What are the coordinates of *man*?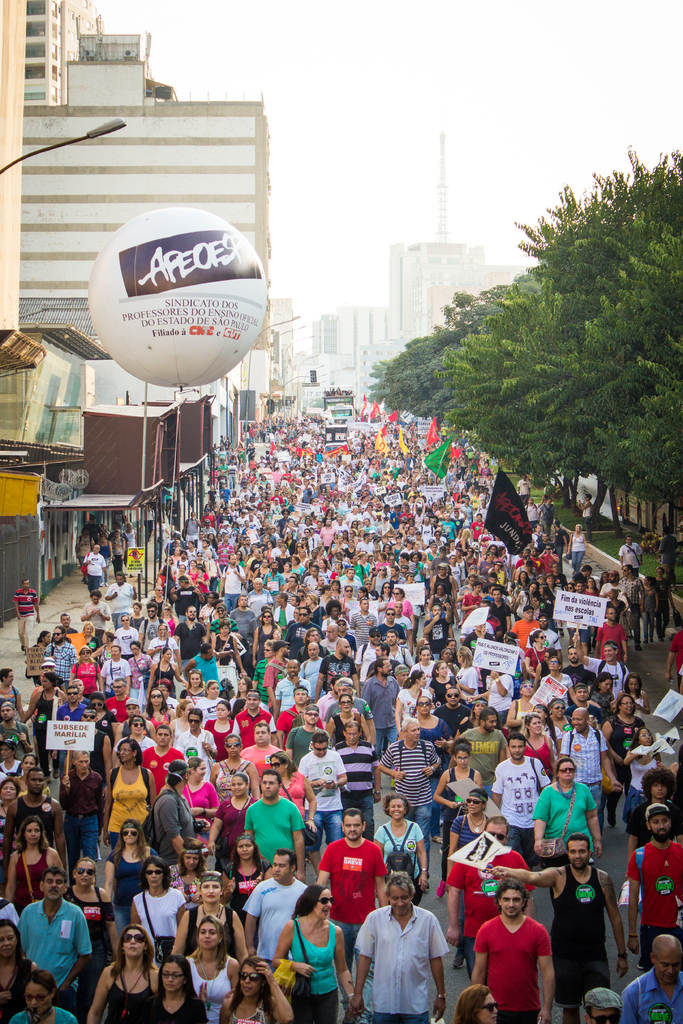
{"left": 228, "top": 593, "right": 259, "bottom": 664}.
